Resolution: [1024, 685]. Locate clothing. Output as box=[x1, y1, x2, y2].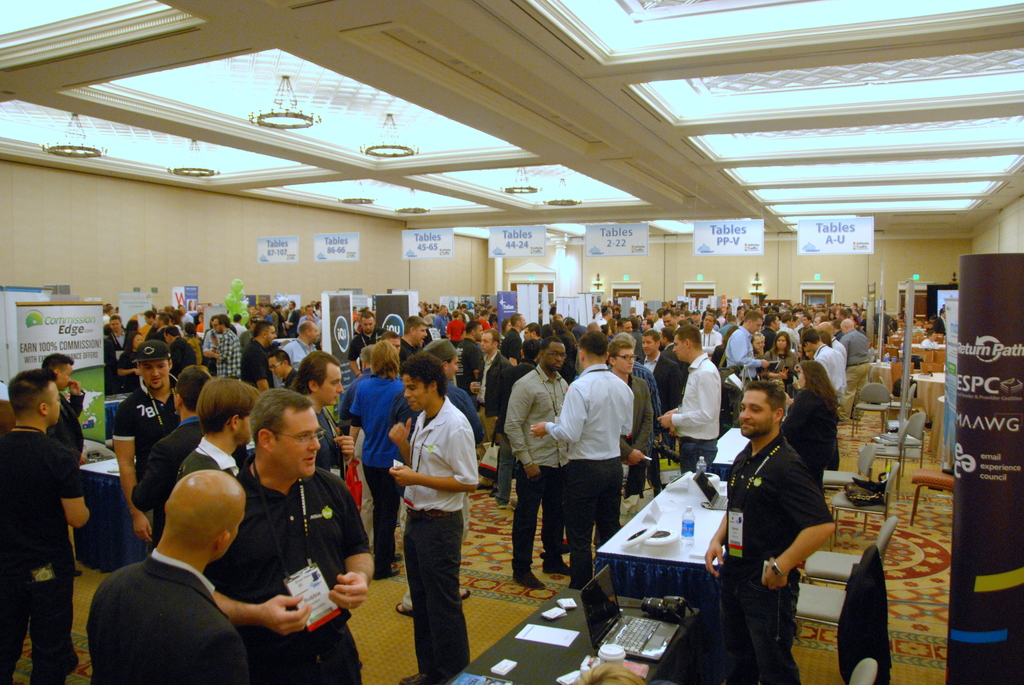
box=[502, 330, 516, 363].
